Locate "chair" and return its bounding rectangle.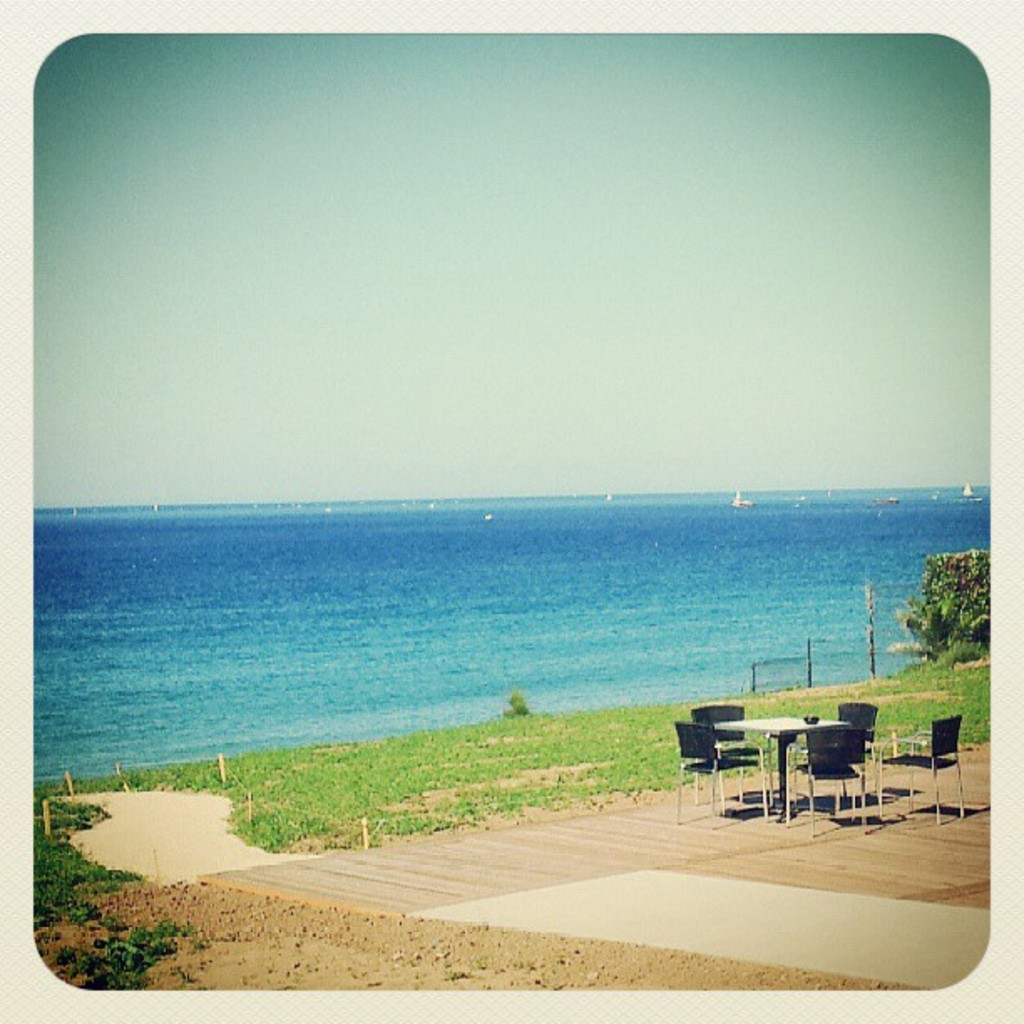
region(870, 711, 970, 832).
